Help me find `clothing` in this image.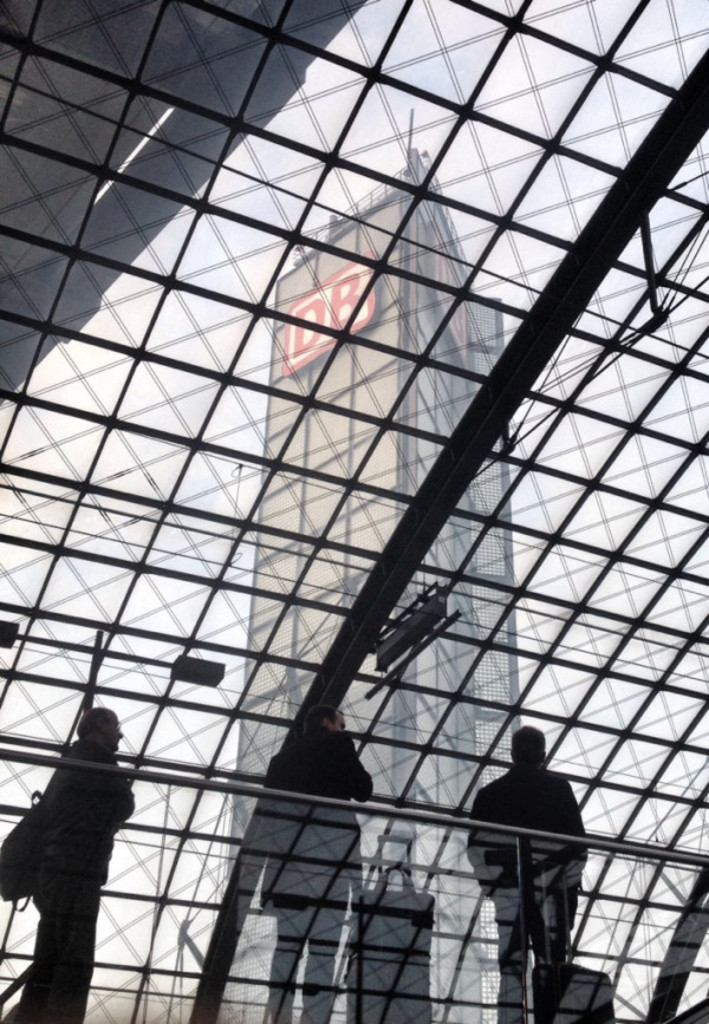
Found it: (left=463, top=771, right=579, bottom=1023).
